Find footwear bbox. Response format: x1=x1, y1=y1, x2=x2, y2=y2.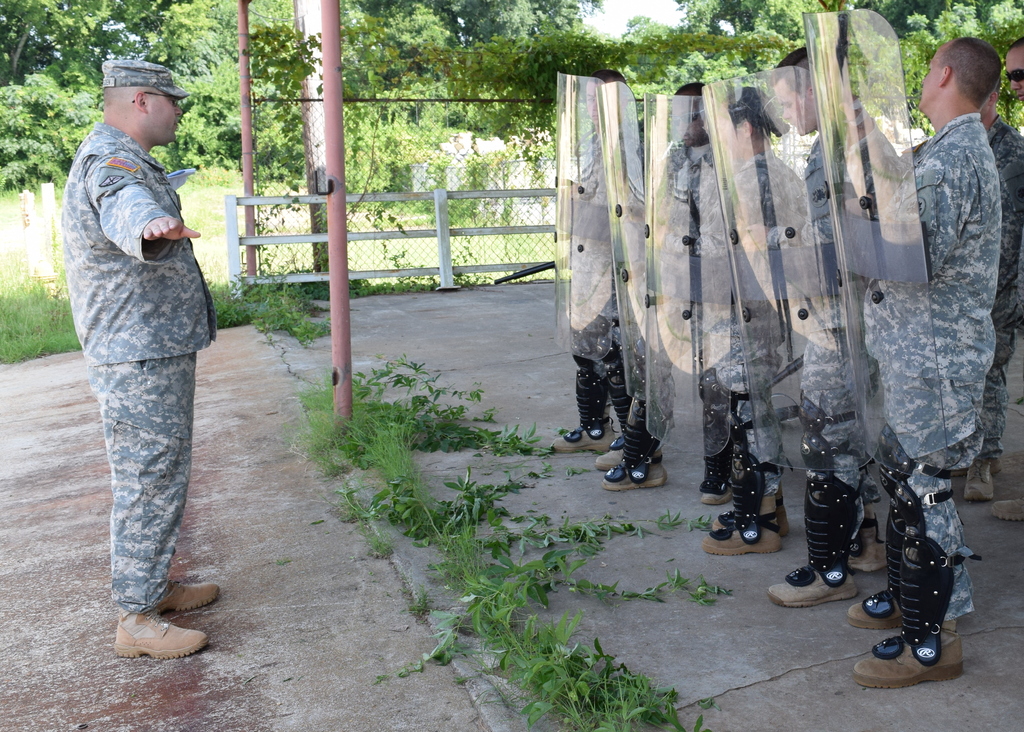
x1=552, y1=422, x2=616, y2=449.
